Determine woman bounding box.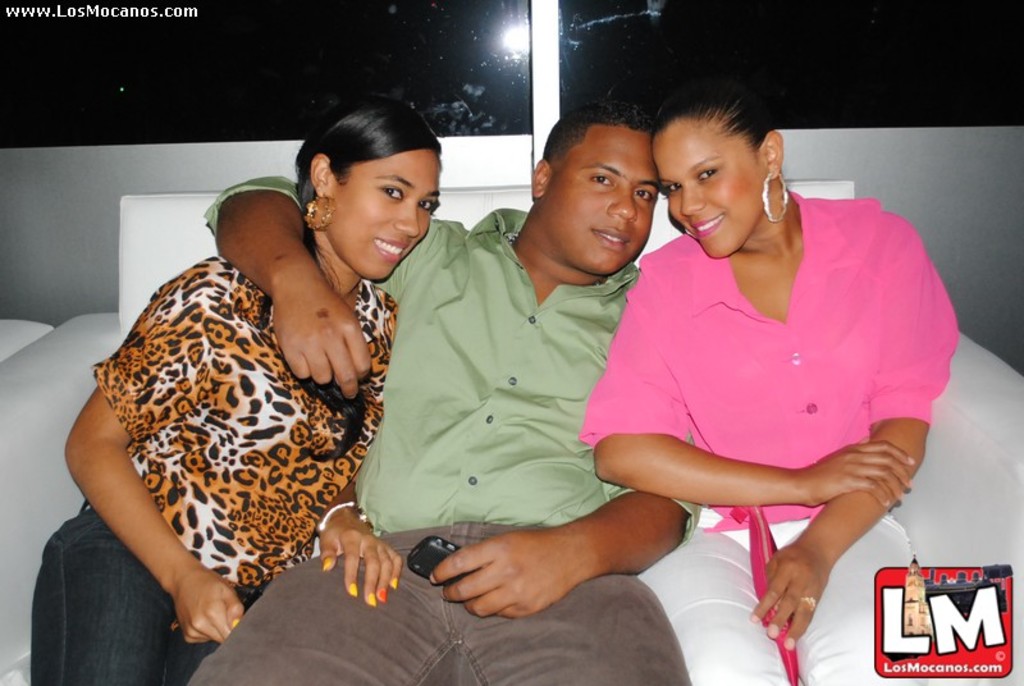
Determined: select_region(580, 78, 959, 685).
